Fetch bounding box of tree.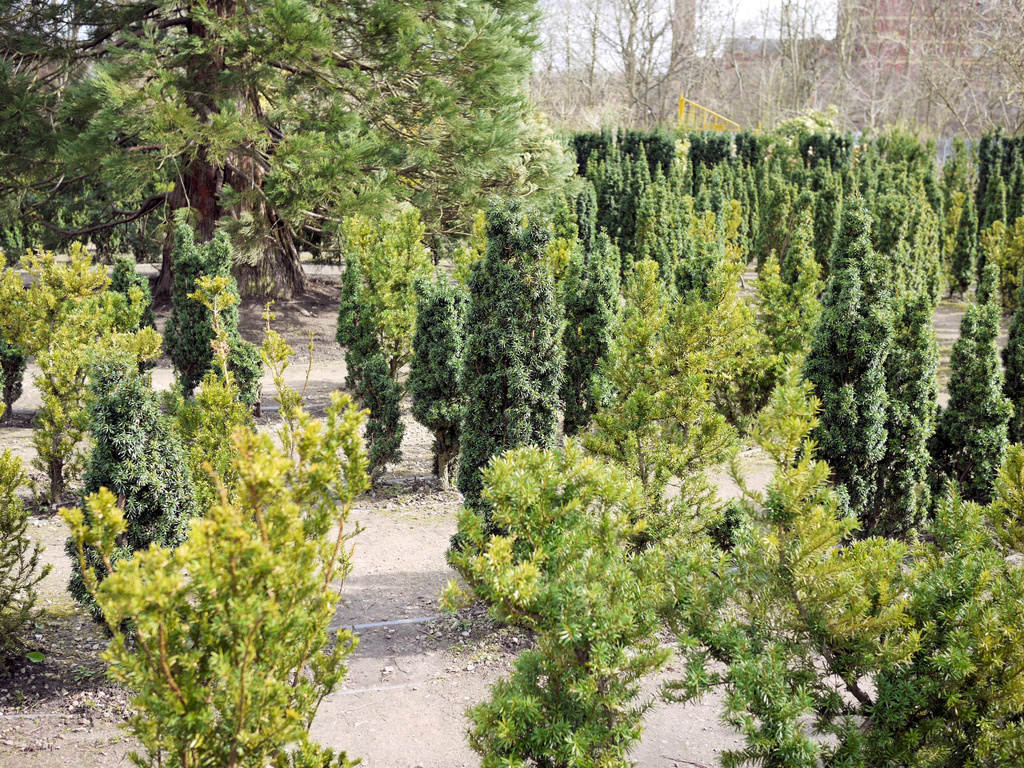
Bbox: BBox(732, 90, 845, 341).
